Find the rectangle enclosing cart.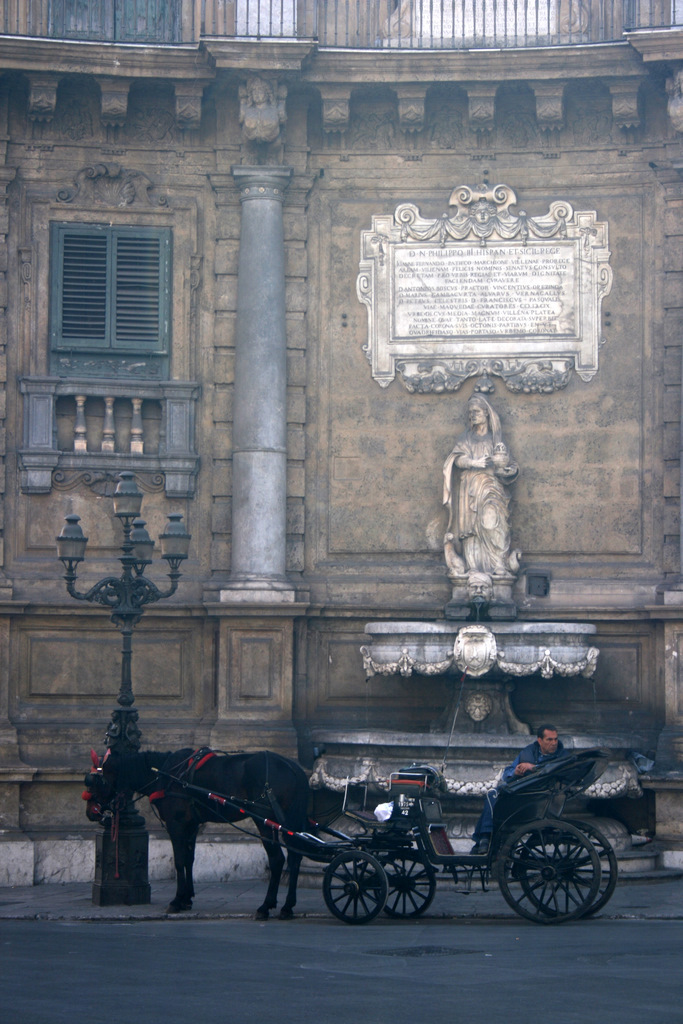
rect(151, 745, 621, 928).
